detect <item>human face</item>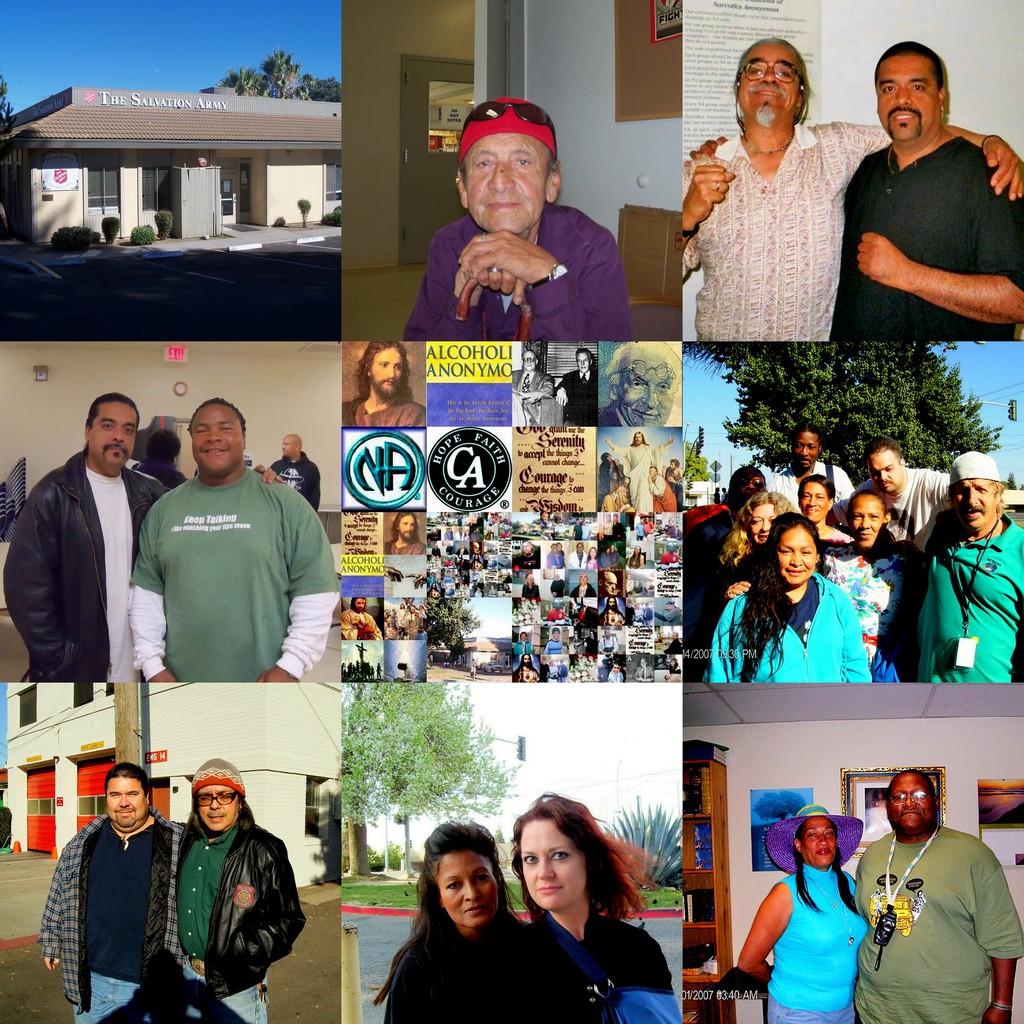
{"x1": 793, "y1": 435, "x2": 823, "y2": 480}
